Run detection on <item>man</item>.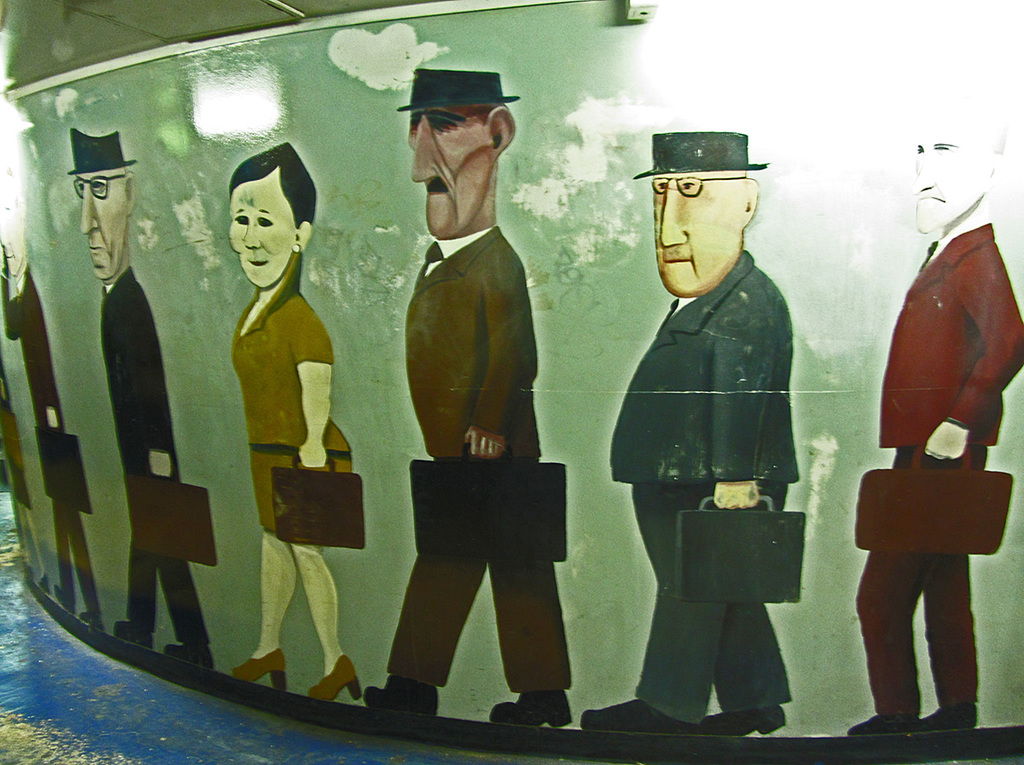
Result: 76,129,217,671.
